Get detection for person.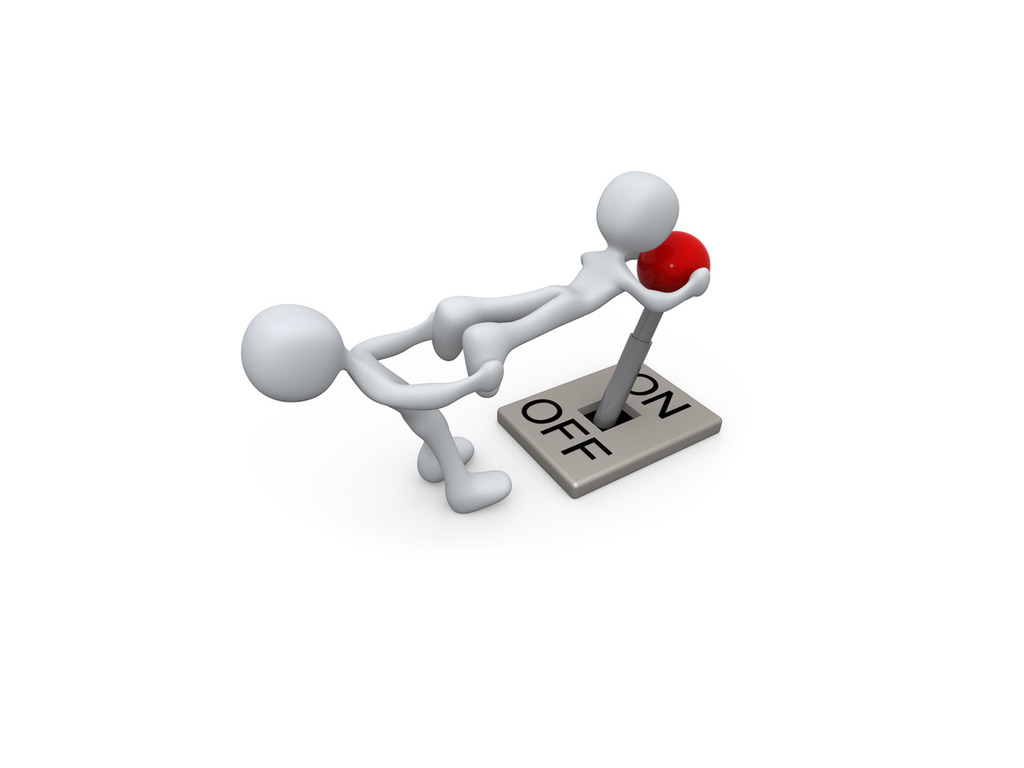
Detection: locate(429, 169, 708, 400).
